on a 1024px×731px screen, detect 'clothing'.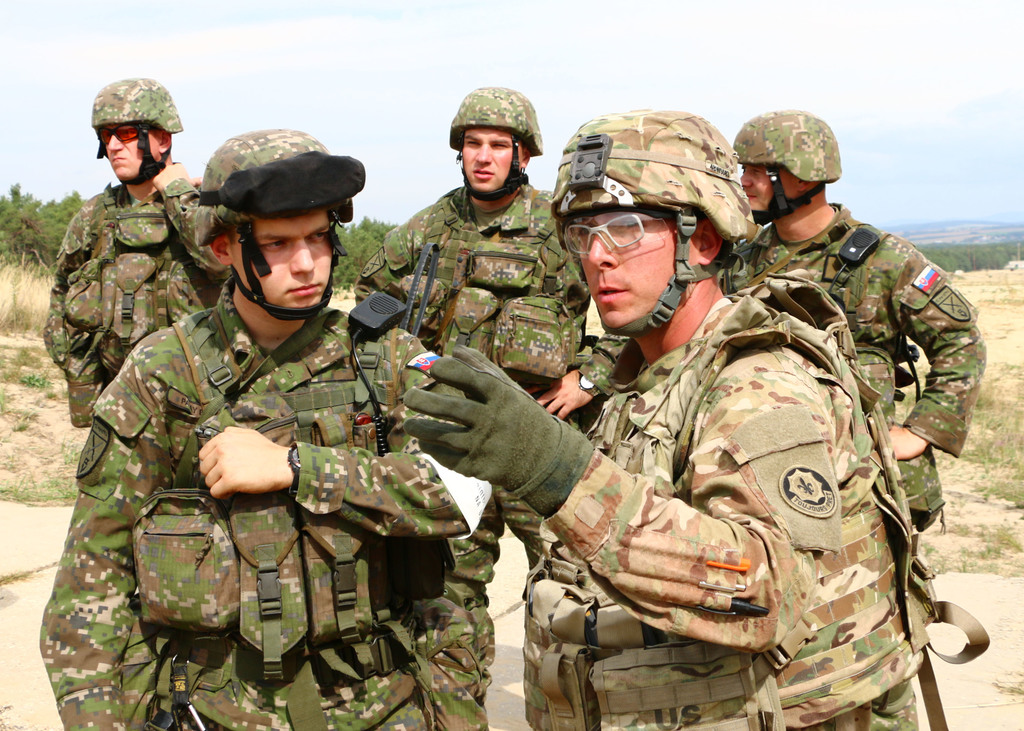
x1=40 y1=279 x2=467 y2=730.
